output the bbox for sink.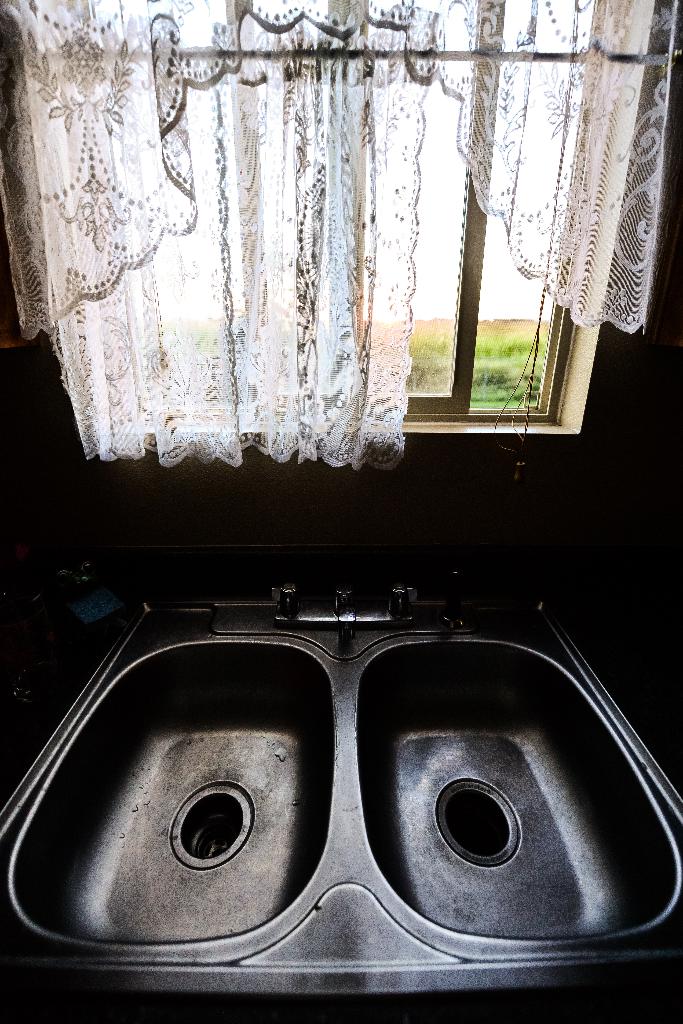
(left=0, top=579, right=682, bottom=997).
